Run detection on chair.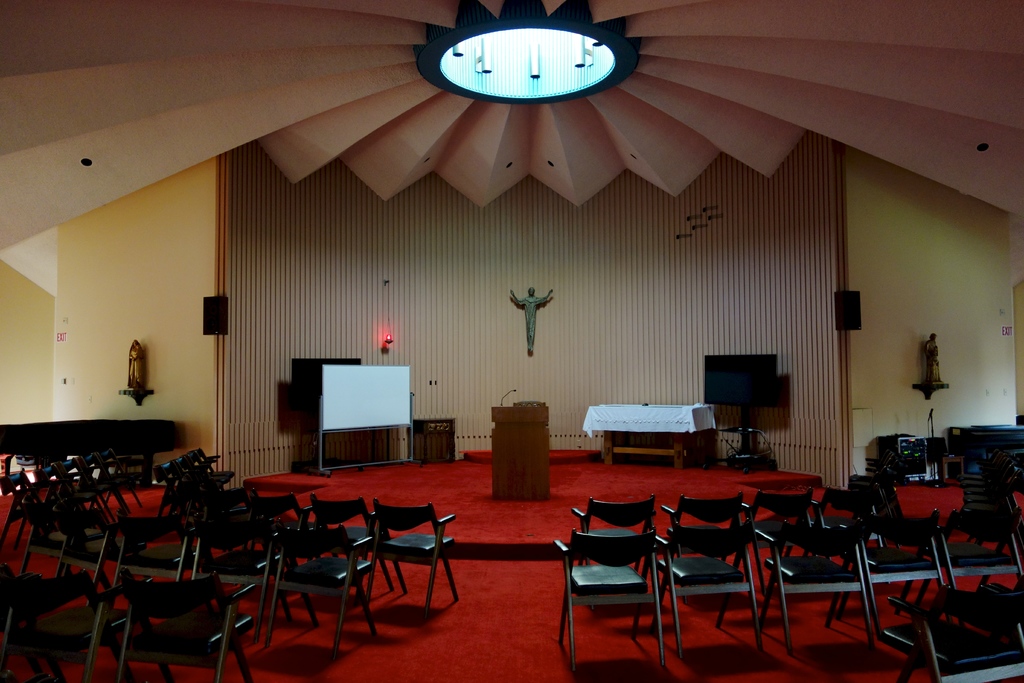
Result: 745,518,879,660.
